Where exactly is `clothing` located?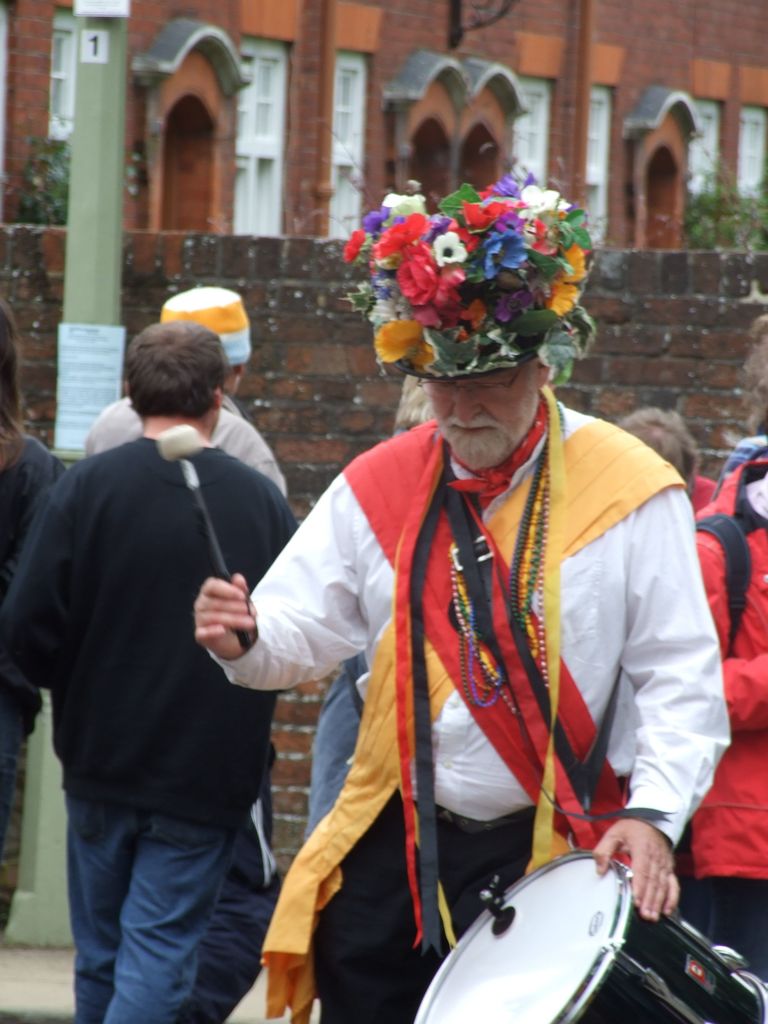
Its bounding box is bbox=[0, 428, 299, 1023].
